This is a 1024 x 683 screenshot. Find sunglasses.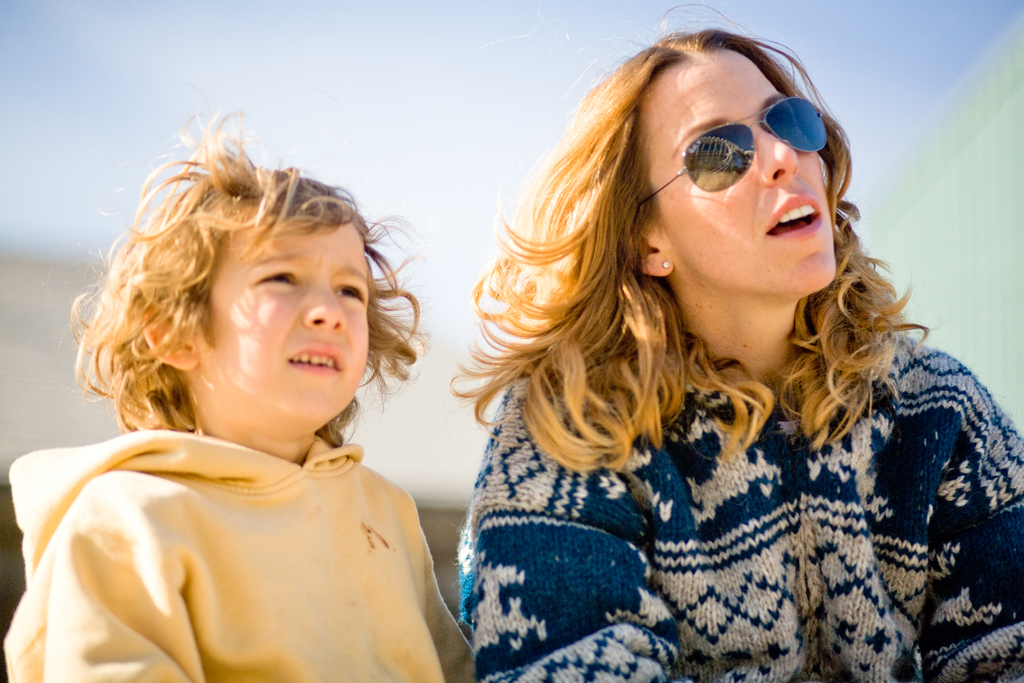
Bounding box: box(630, 98, 826, 203).
